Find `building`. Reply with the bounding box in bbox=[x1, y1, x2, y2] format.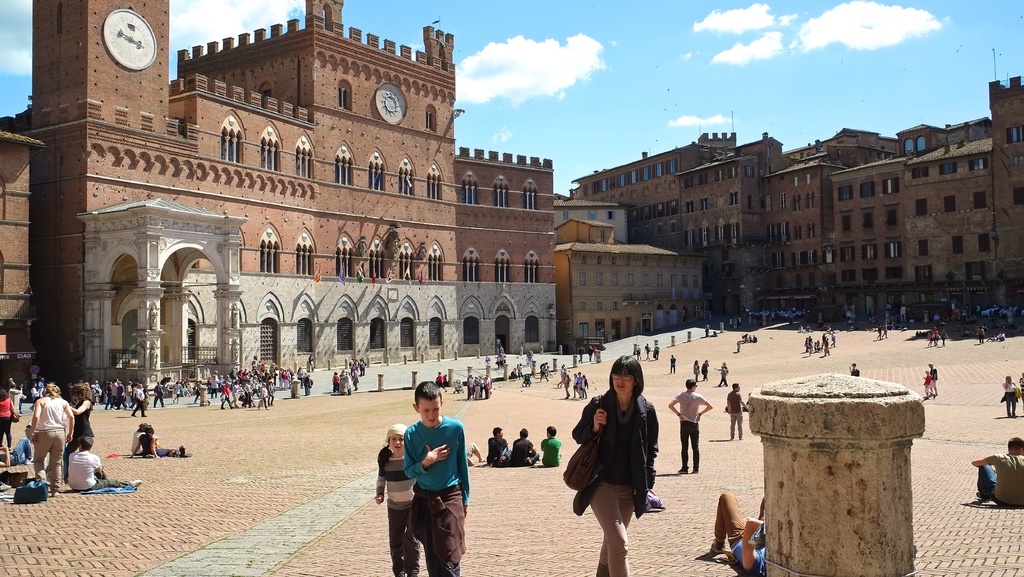
bbox=[0, 132, 44, 370].
